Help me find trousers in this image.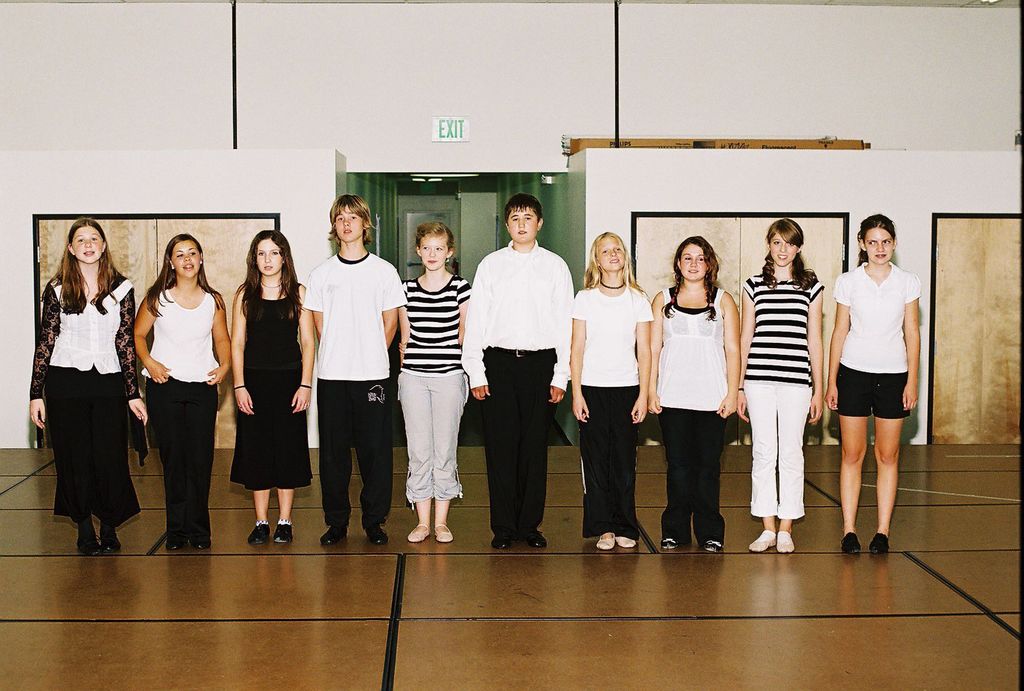
Found it: left=315, top=381, right=394, bottom=521.
